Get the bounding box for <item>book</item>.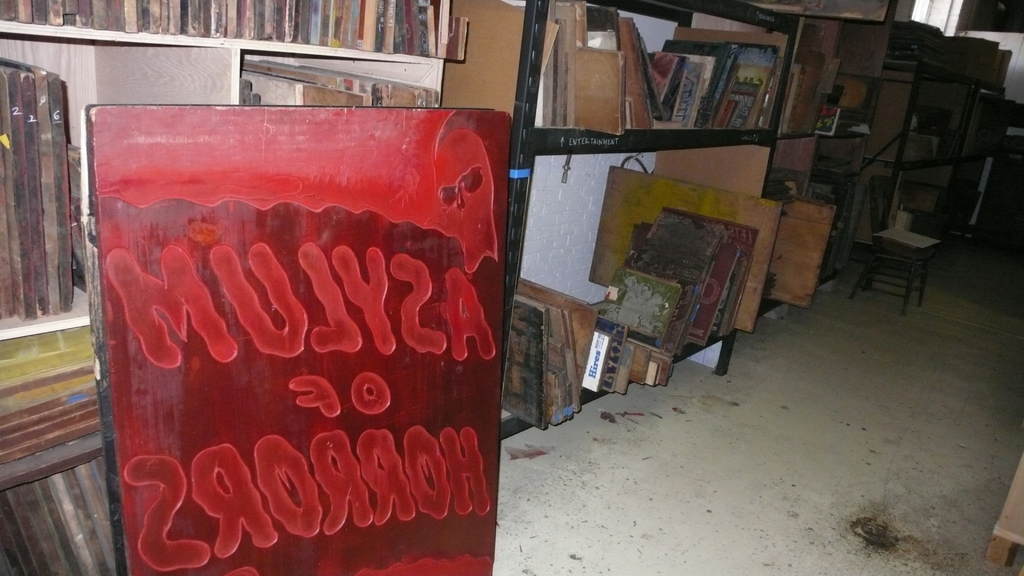
[504,211,750,436].
